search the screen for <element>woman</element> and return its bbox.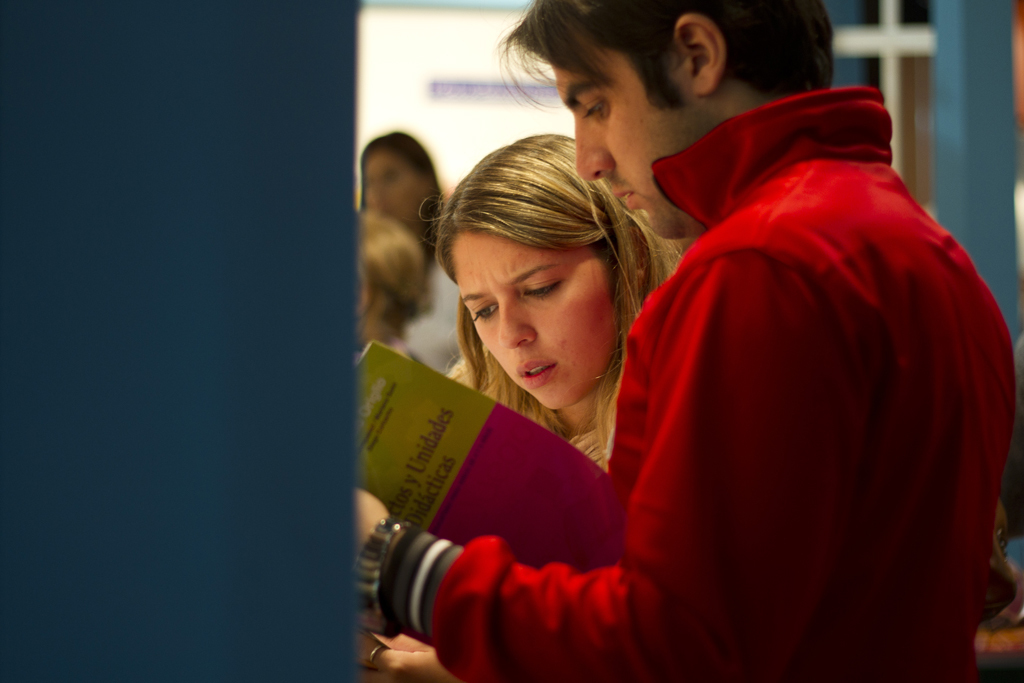
Found: [361, 126, 702, 682].
